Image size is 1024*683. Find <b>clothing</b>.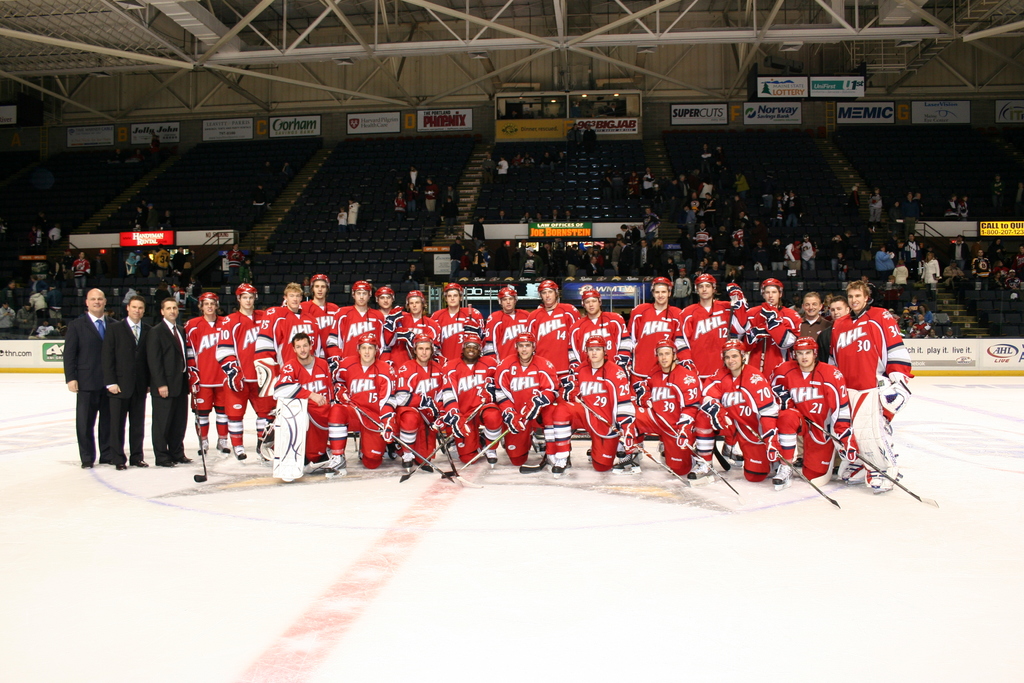
569 309 628 372.
